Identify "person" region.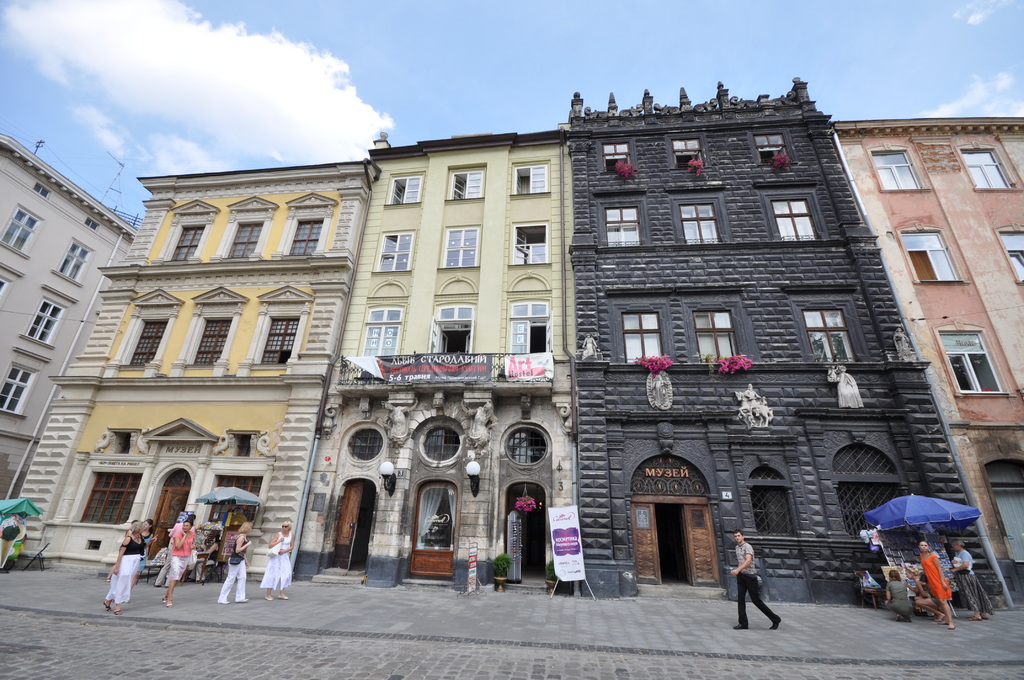
Region: select_region(102, 523, 139, 618).
